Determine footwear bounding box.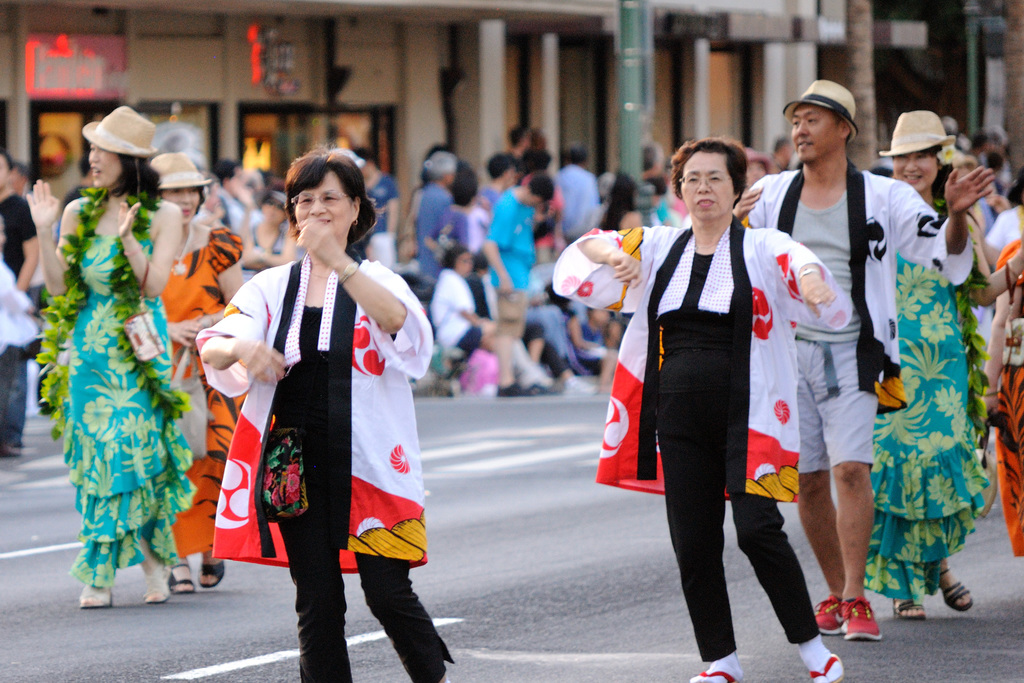
Determined: [x1=946, y1=571, x2=971, y2=605].
